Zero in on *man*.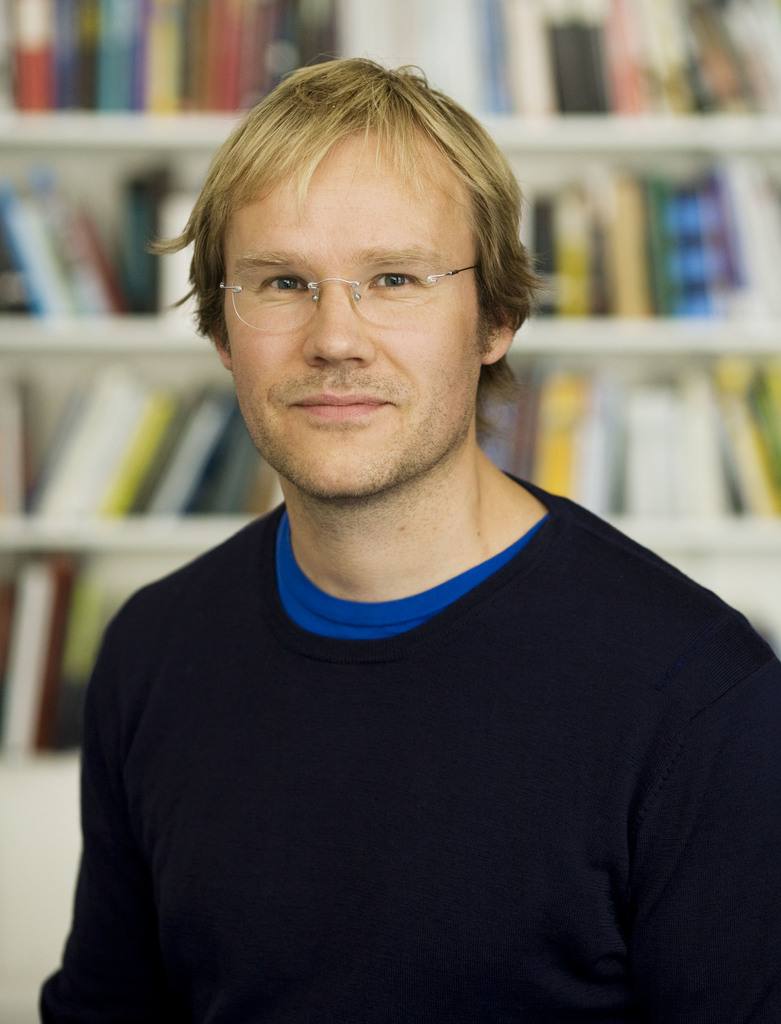
Zeroed in: 35/51/780/1023.
